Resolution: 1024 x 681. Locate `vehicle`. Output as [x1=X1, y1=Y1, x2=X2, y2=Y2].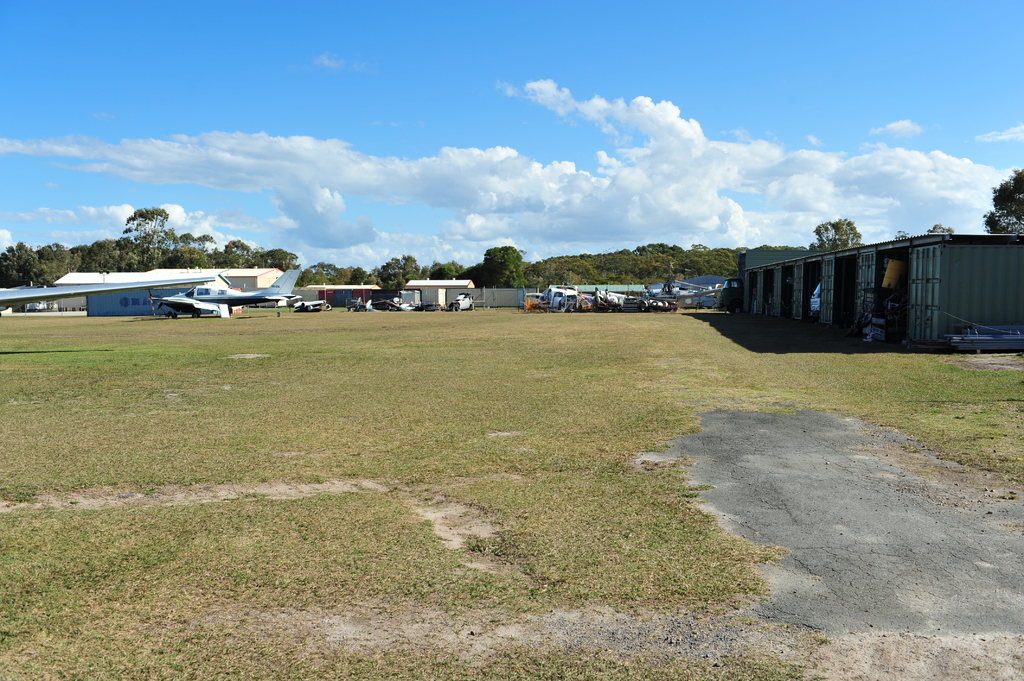
[x1=346, y1=296, x2=380, y2=312].
